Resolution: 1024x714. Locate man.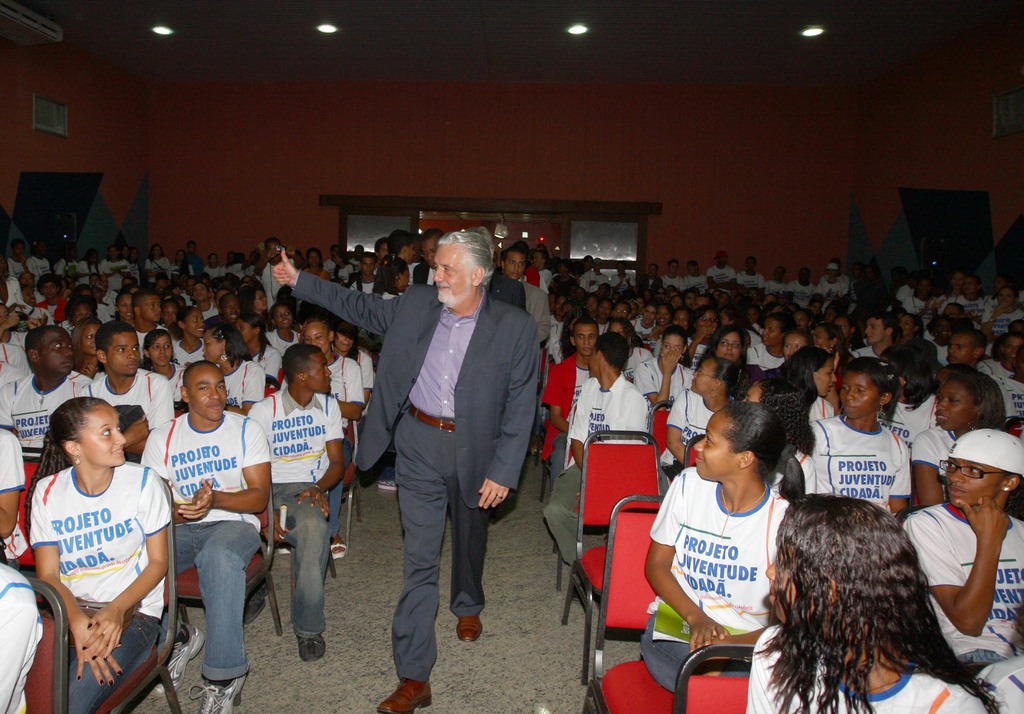
134/356/262/684.
